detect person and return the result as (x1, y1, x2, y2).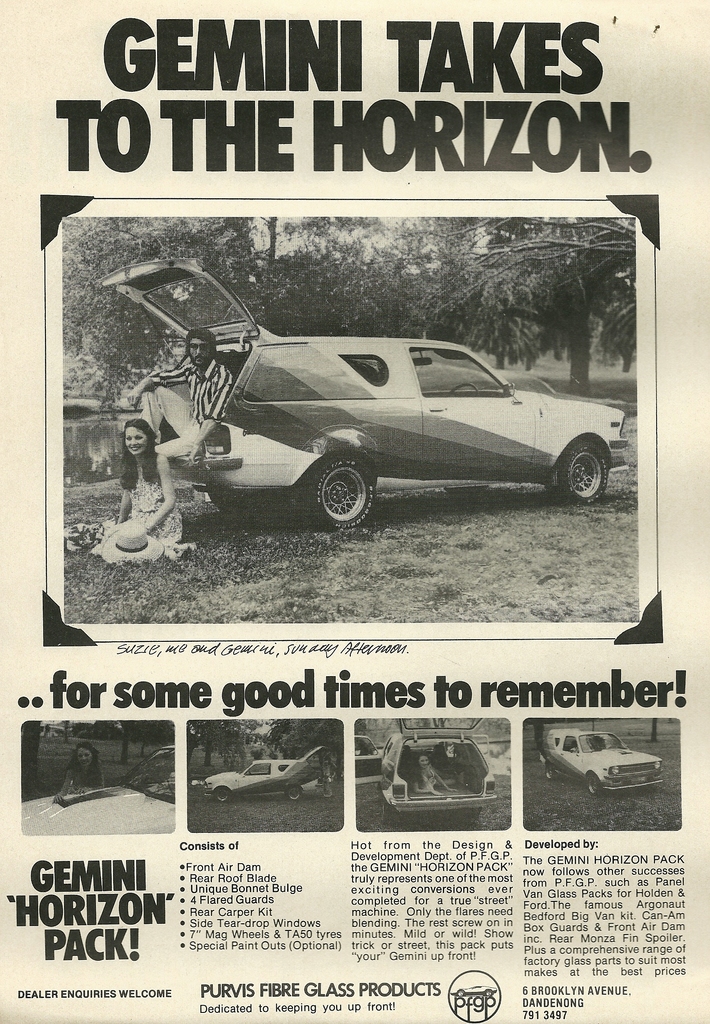
(118, 421, 182, 556).
